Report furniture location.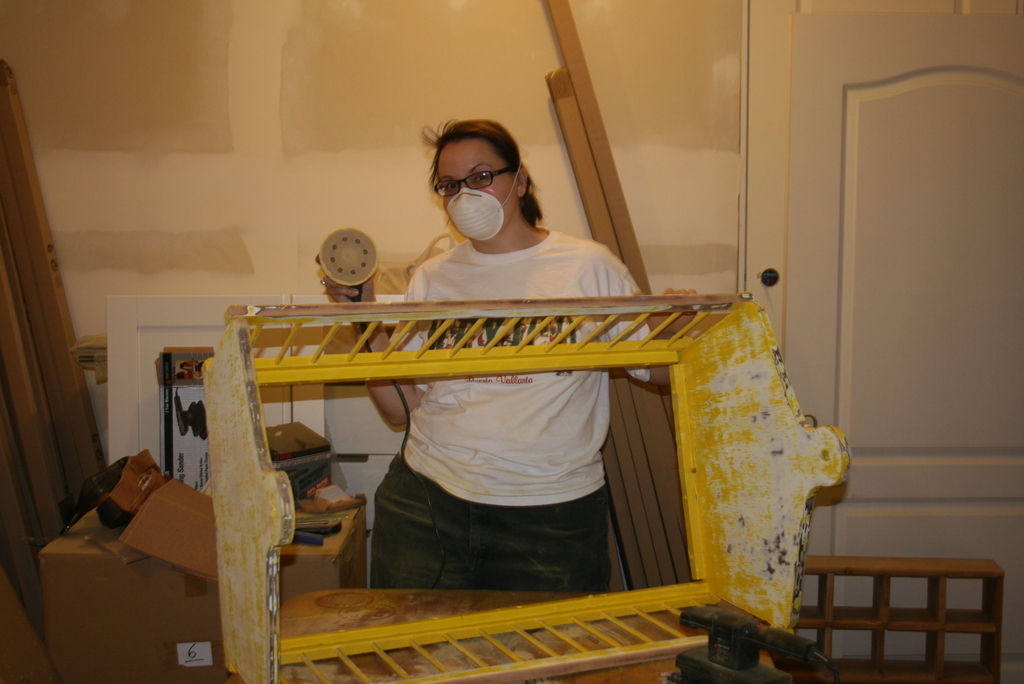
Report: [793,556,1011,683].
